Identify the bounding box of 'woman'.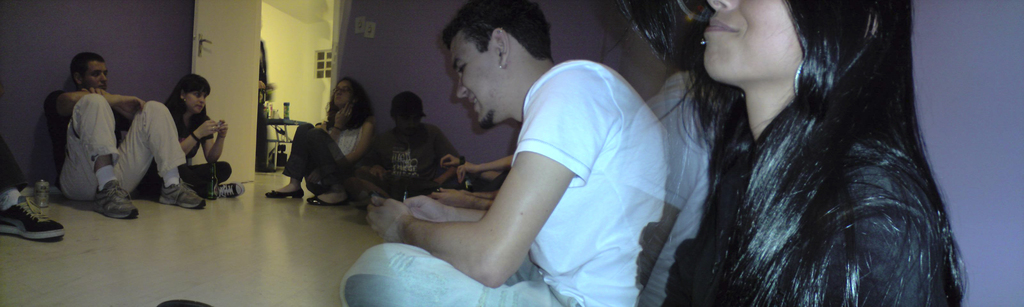
box=[136, 74, 249, 205].
